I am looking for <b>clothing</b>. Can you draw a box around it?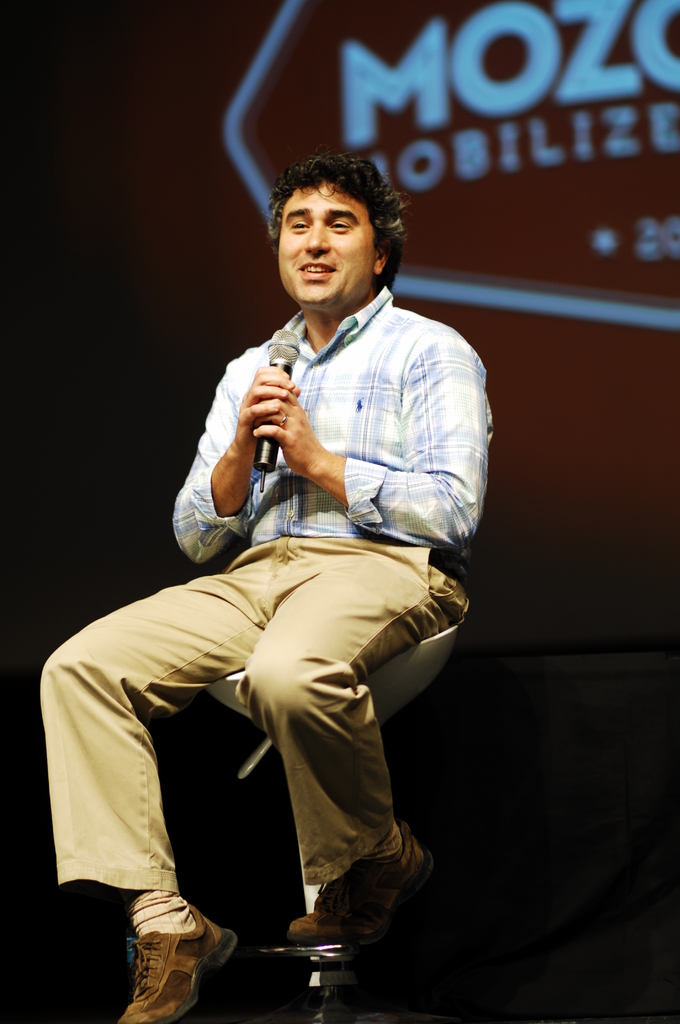
Sure, the bounding box is <box>49,383,468,972</box>.
